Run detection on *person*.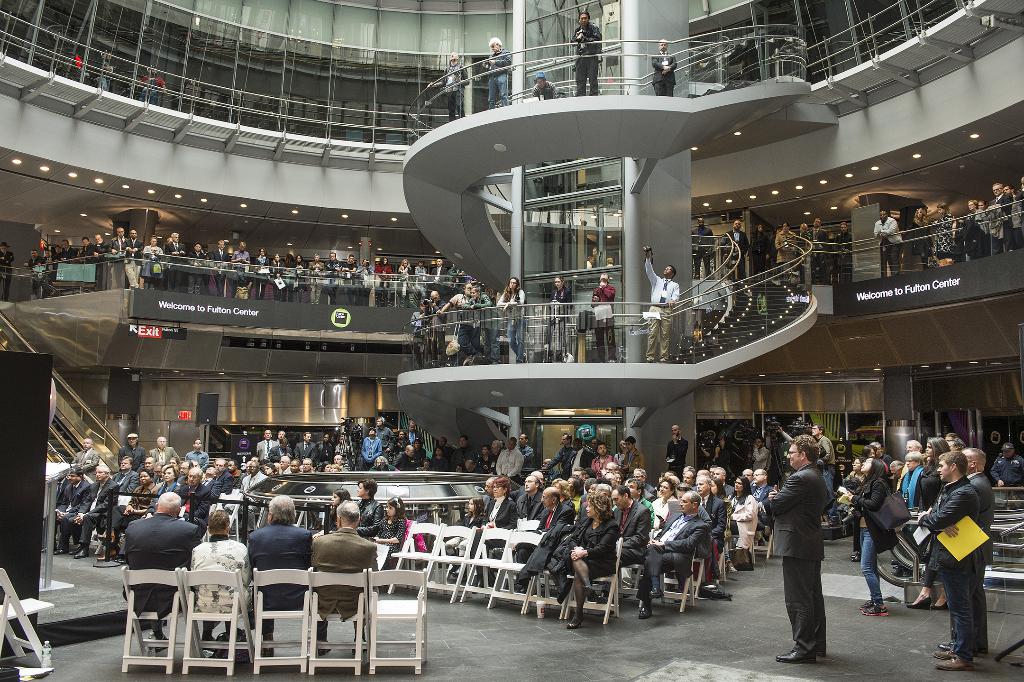
Result: 209:232:226:301.
